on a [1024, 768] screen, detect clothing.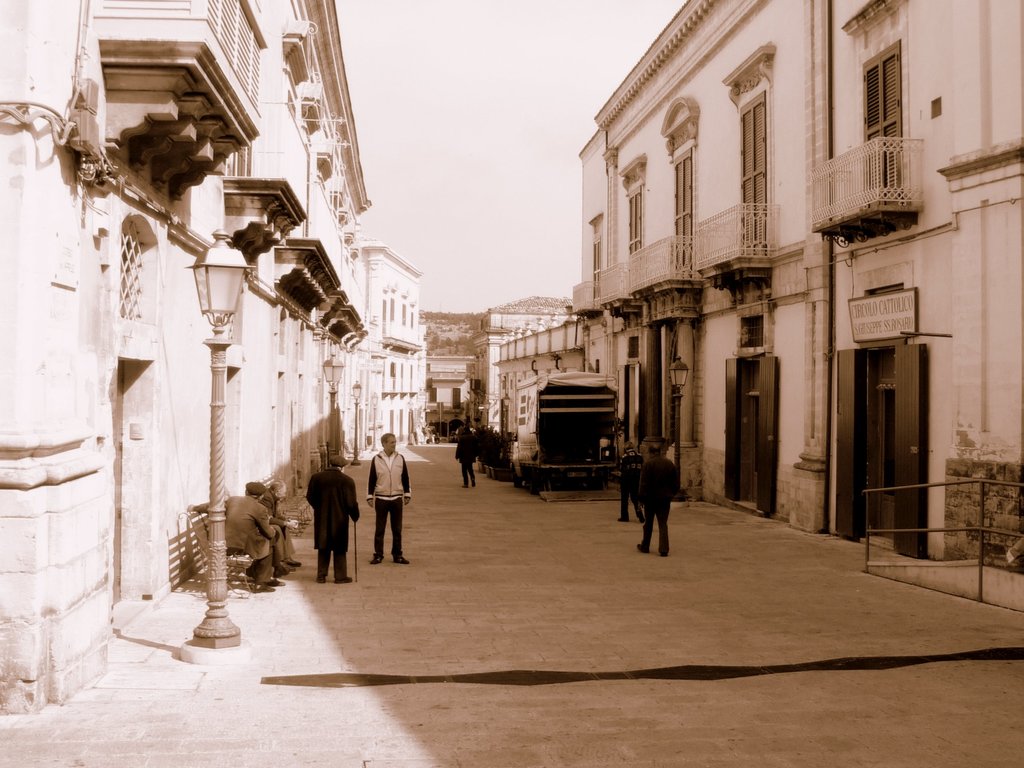
l=303, t=467, r=356, b=582.
